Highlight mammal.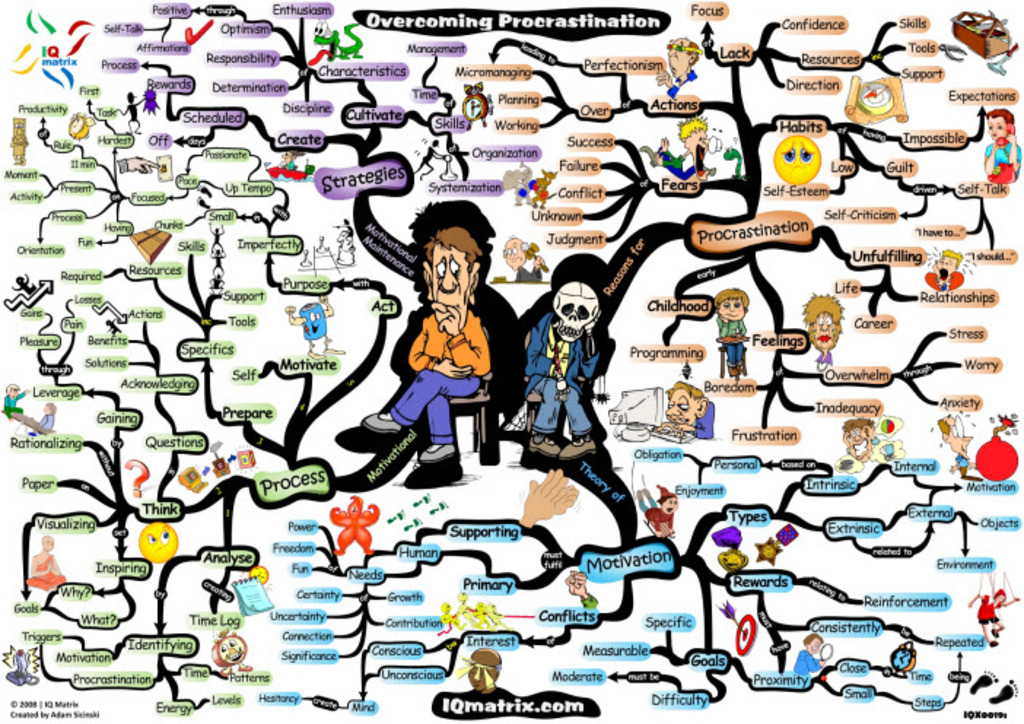
Highlighted region: pyautogui.locateOnScreen(530, 166, 557, 209).
